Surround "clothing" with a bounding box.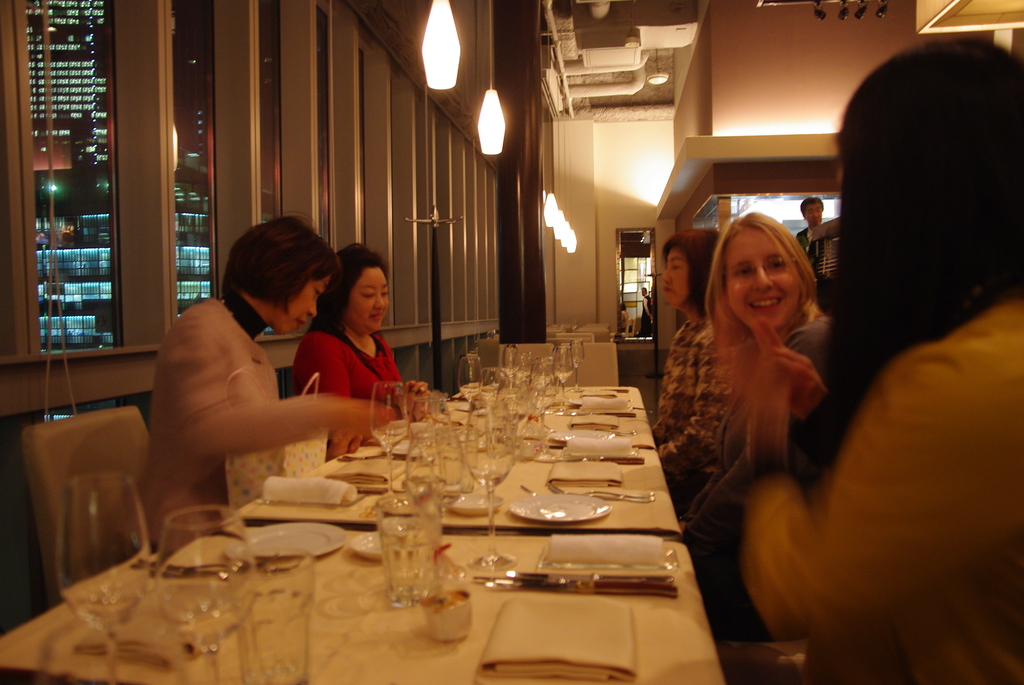
[138,289,381,529].
